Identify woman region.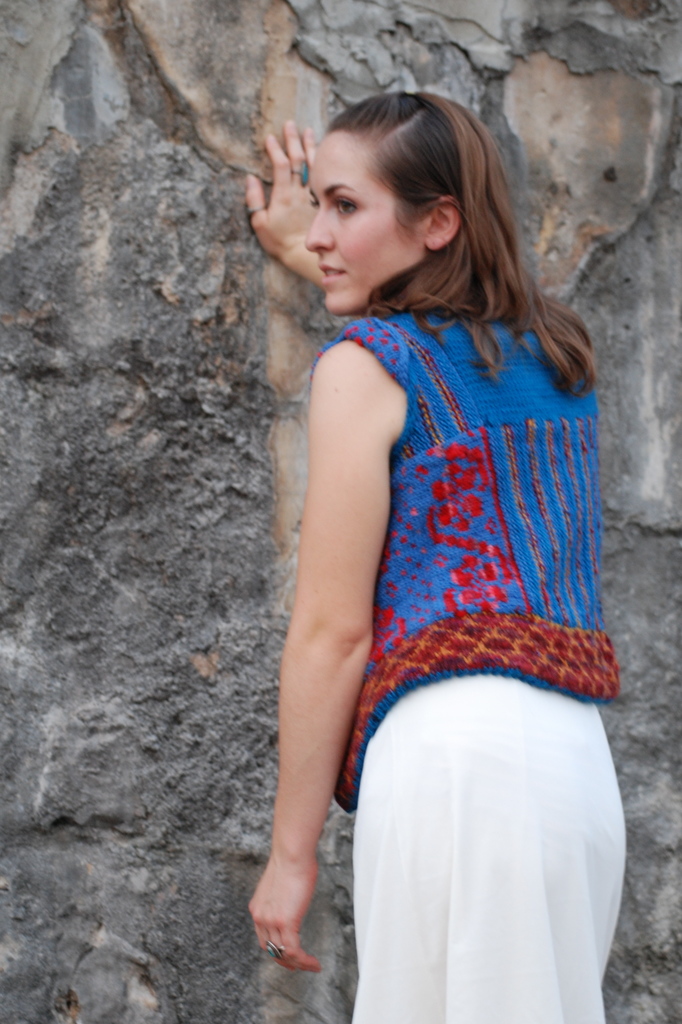
Region: rect(209, 53, 637, 1008).
